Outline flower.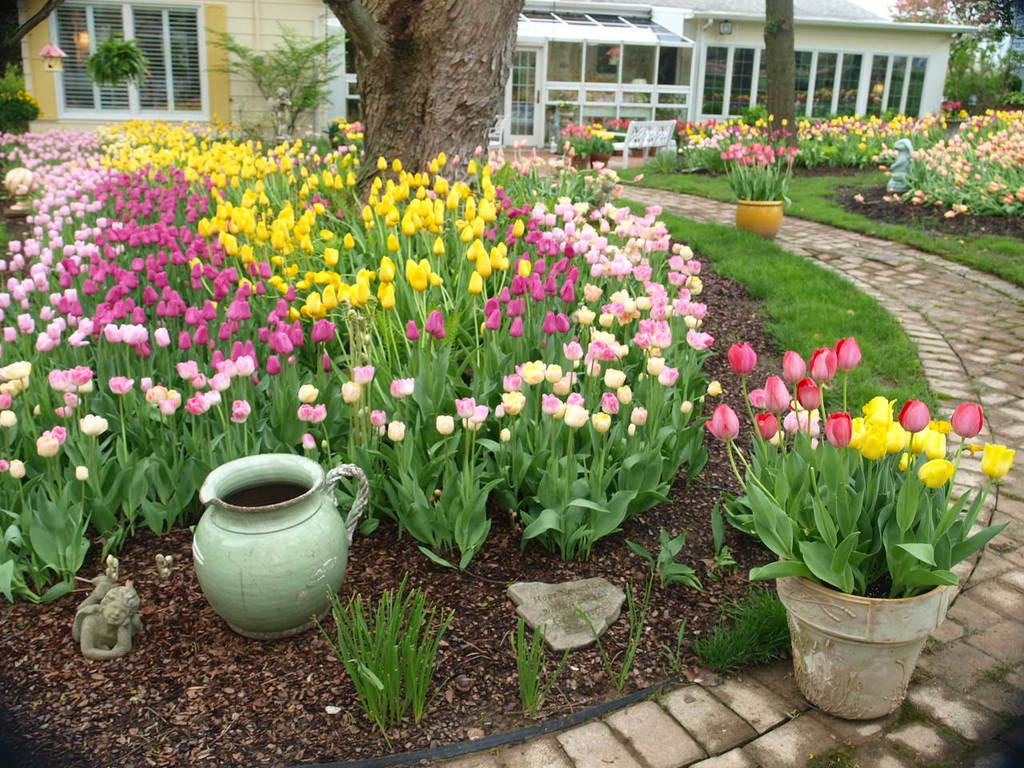
Outline: Rect(746, 386, 770, 408).
